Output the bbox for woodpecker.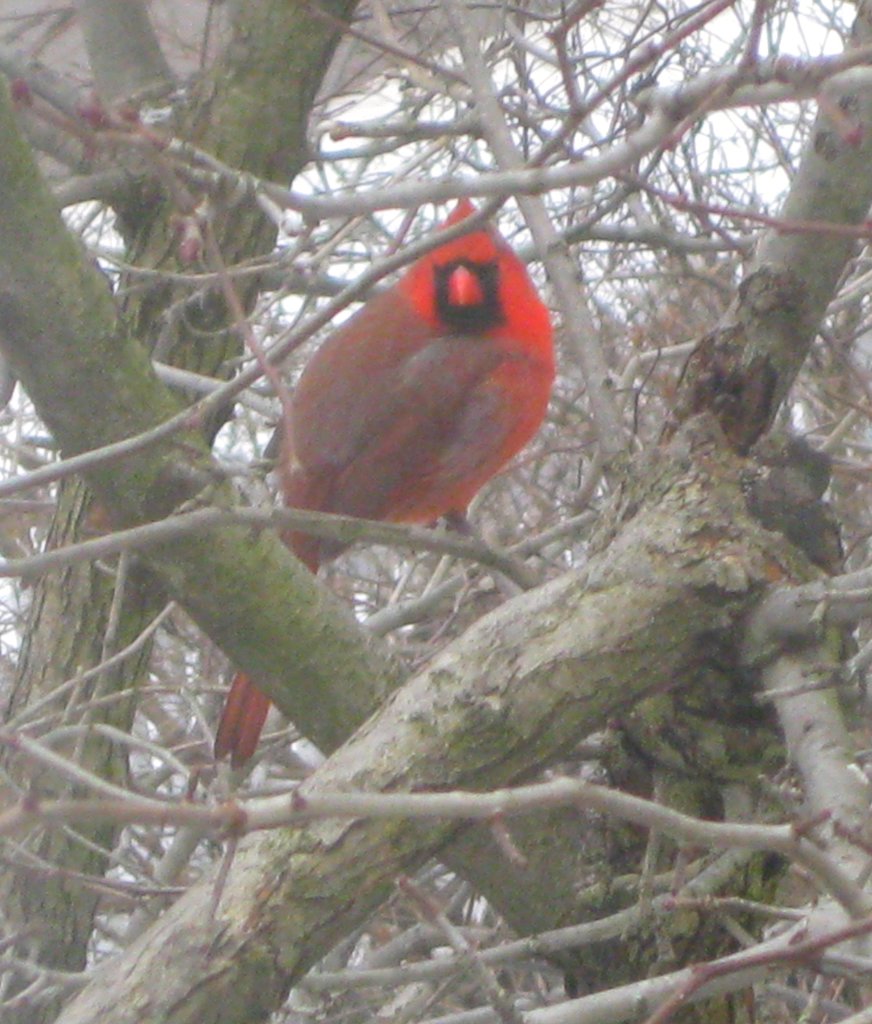
<region>213, 199, 557, 772</region>.
